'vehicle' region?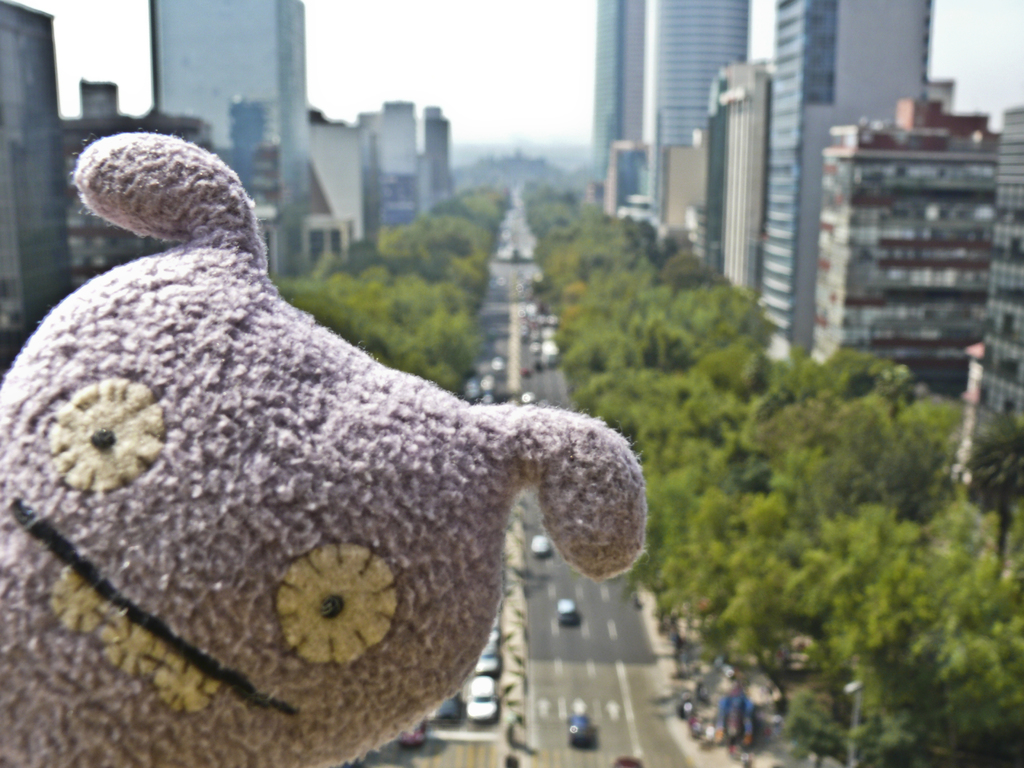
region(524, 529, 552, 561)
